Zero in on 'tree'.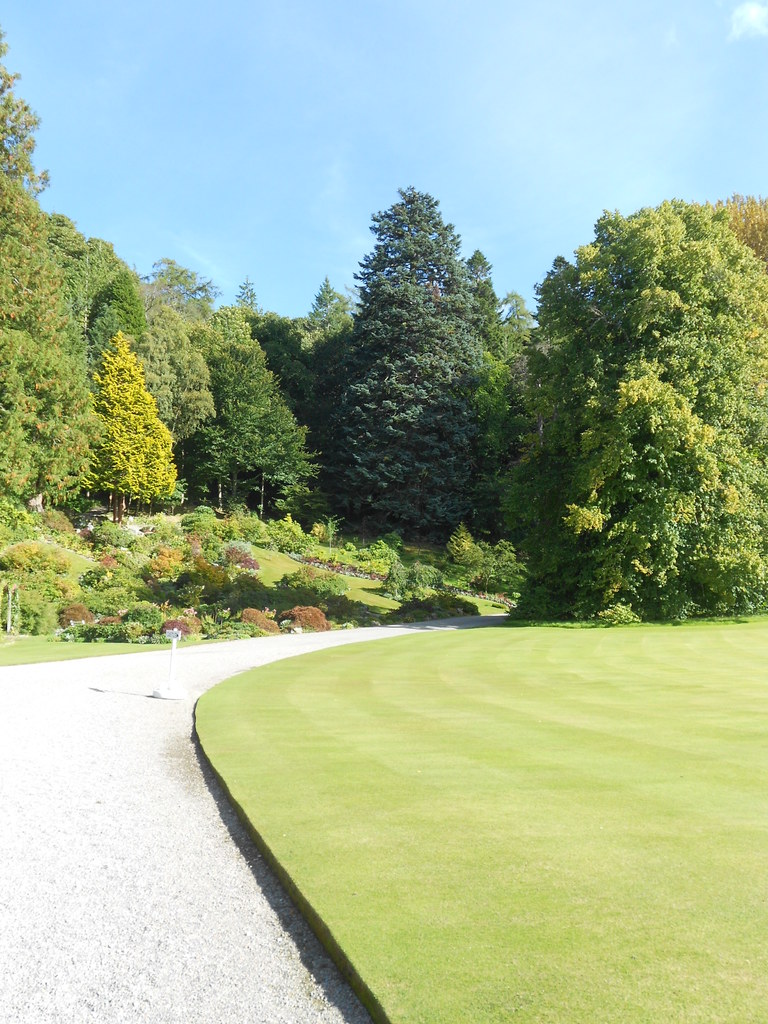
Zeroed in: region(2, 35, 45, 220).
